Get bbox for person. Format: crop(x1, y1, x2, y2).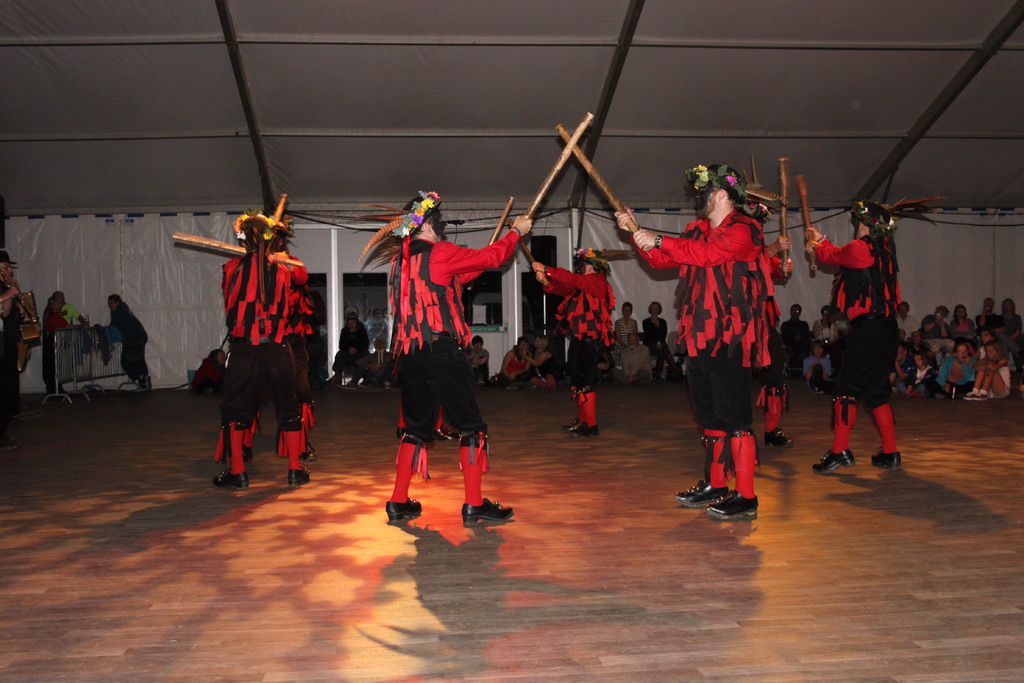
crop(644, 300, 685, 382).
